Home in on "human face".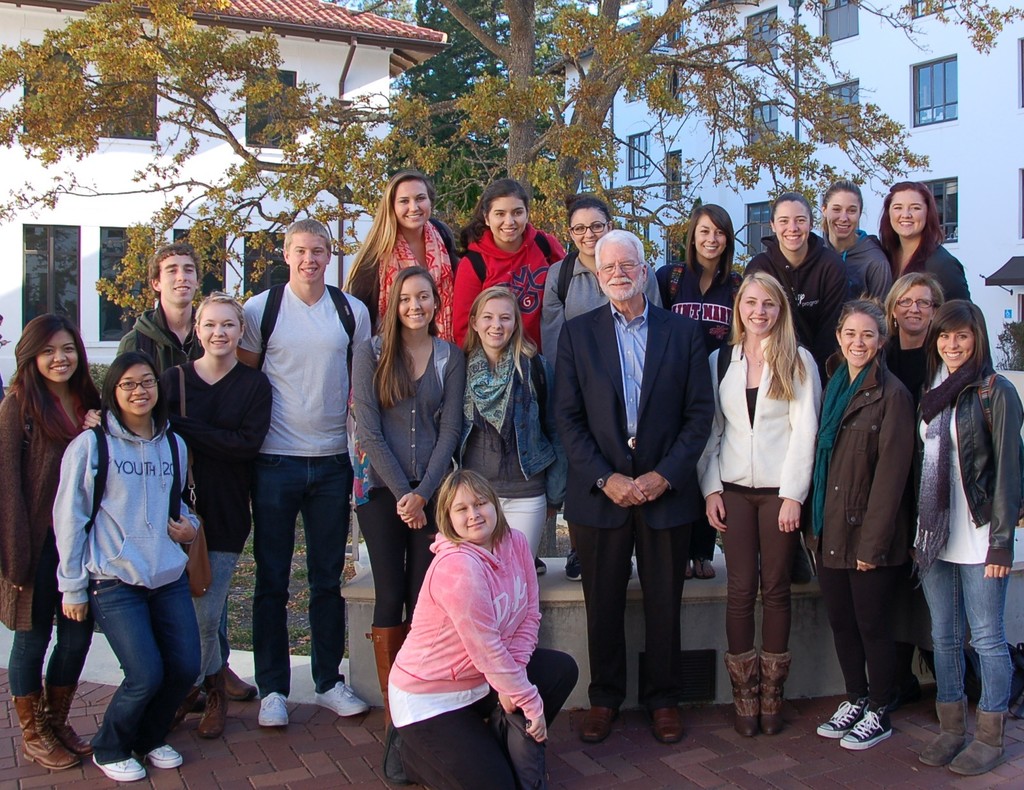
Homed in at (x1=885, y1=189, x2=925, y2=234).
